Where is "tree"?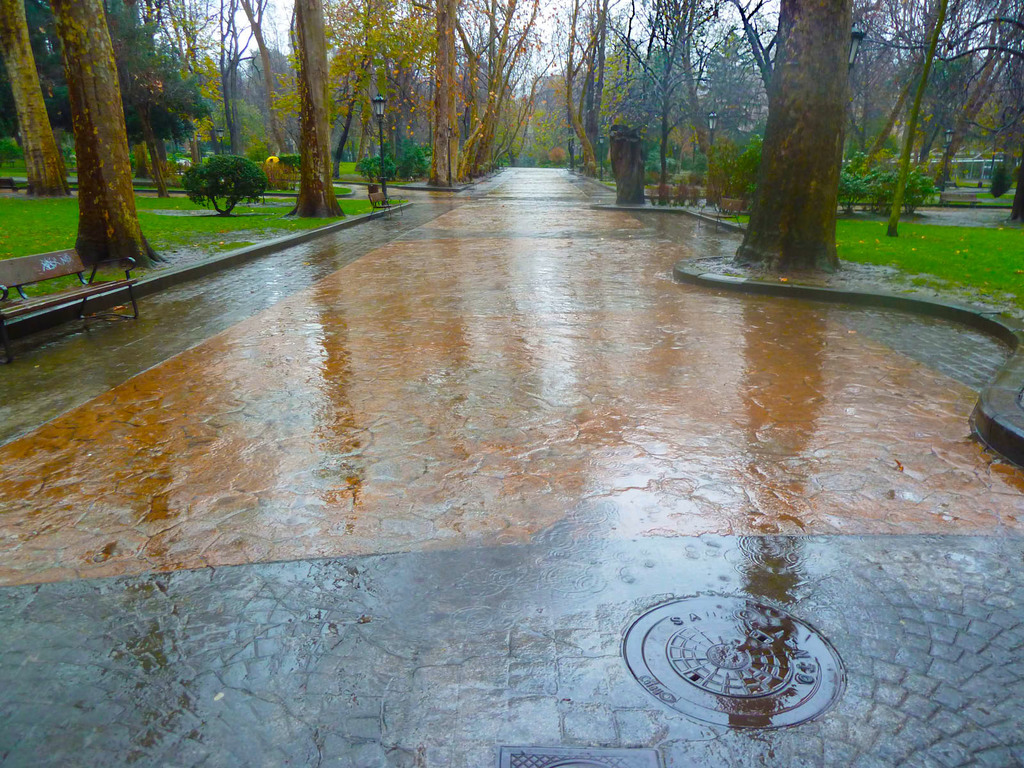
Rect(237, 0, 293, 156).
